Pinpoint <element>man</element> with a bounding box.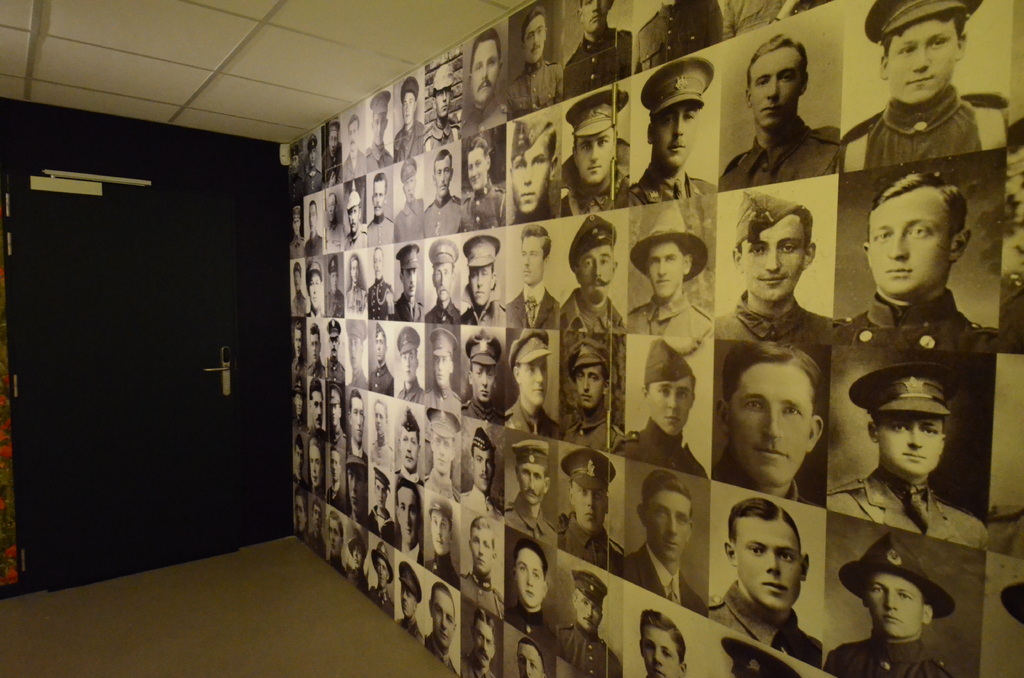
(left=391, top=162, right=428, bottom=247).
